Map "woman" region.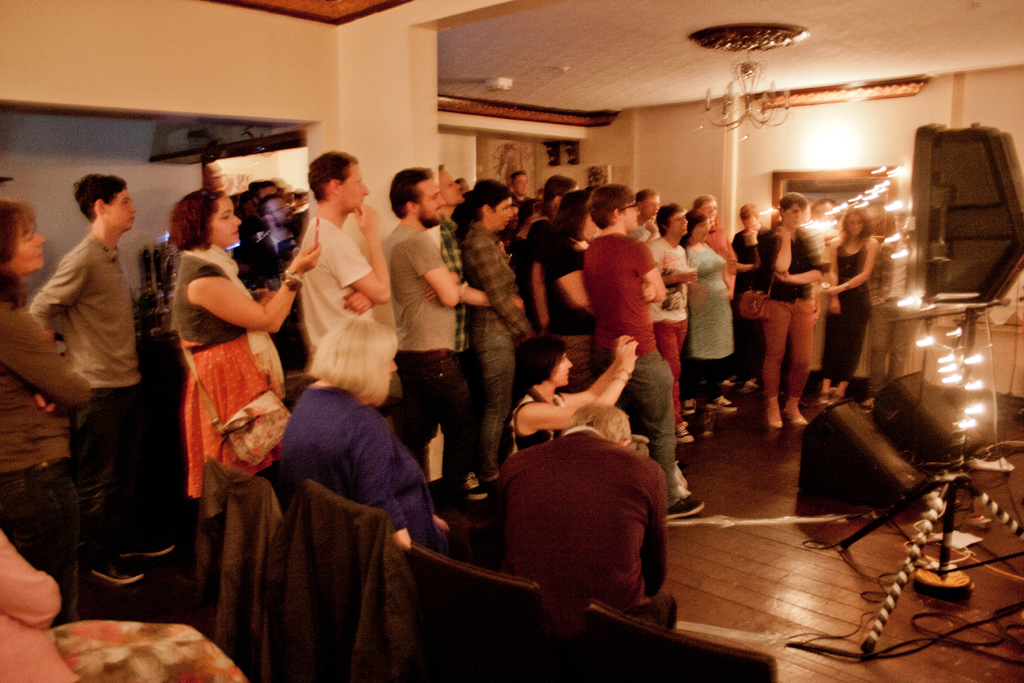
Mapped to pyautogui.locateOnScreen(276, 317, 450, 541).
